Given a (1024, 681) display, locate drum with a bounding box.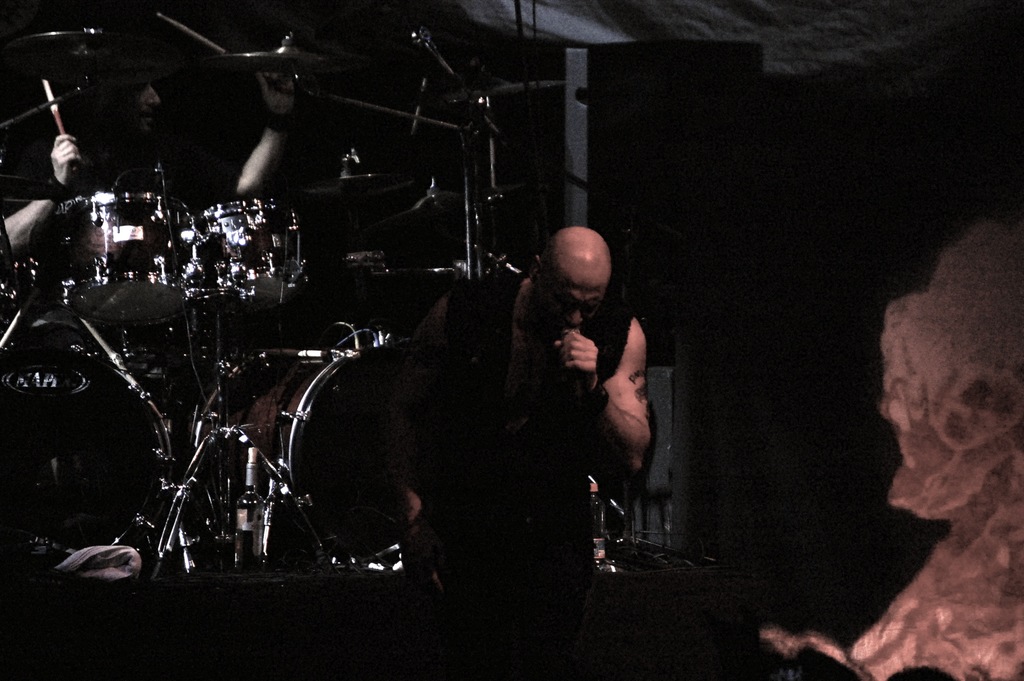
Located: <box>191,200,308,306</box>.
